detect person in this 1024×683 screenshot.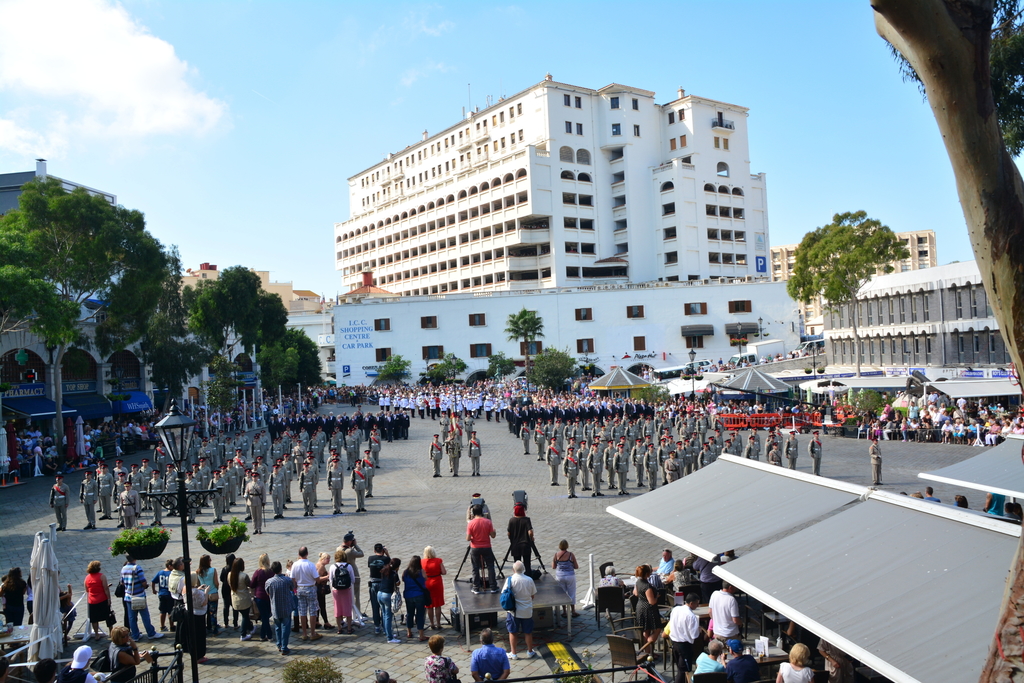
Detection: x1=462 y1=494 x2=495 y2=527.
